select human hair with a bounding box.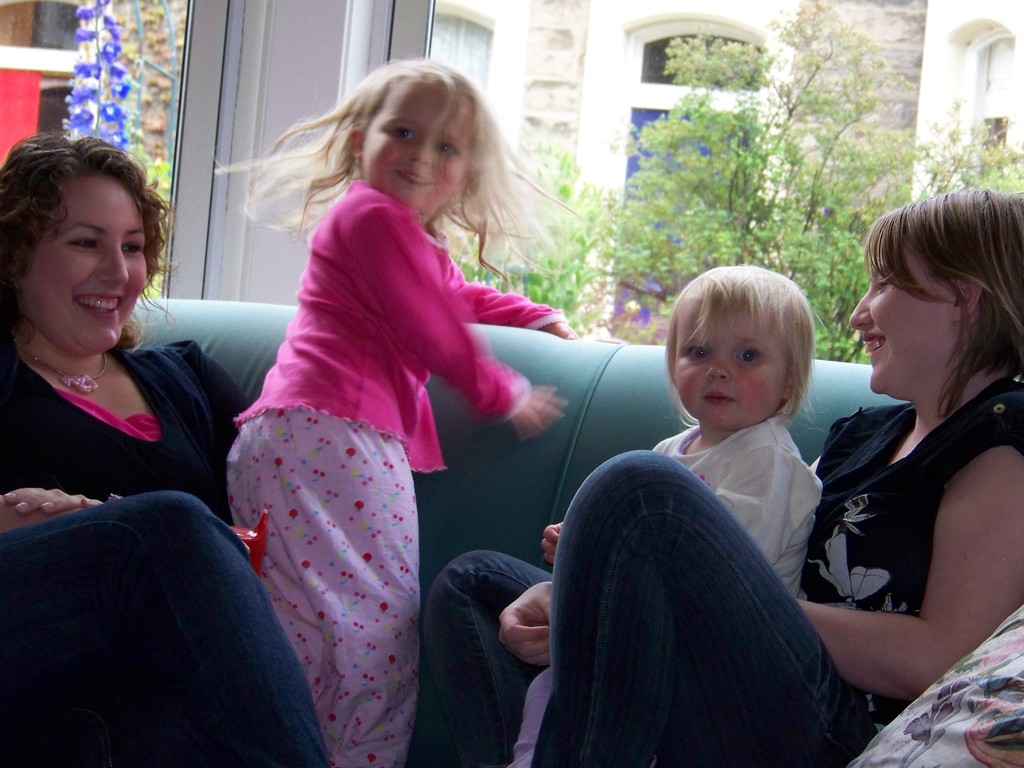
crop(862, 192, 1023, 421).
